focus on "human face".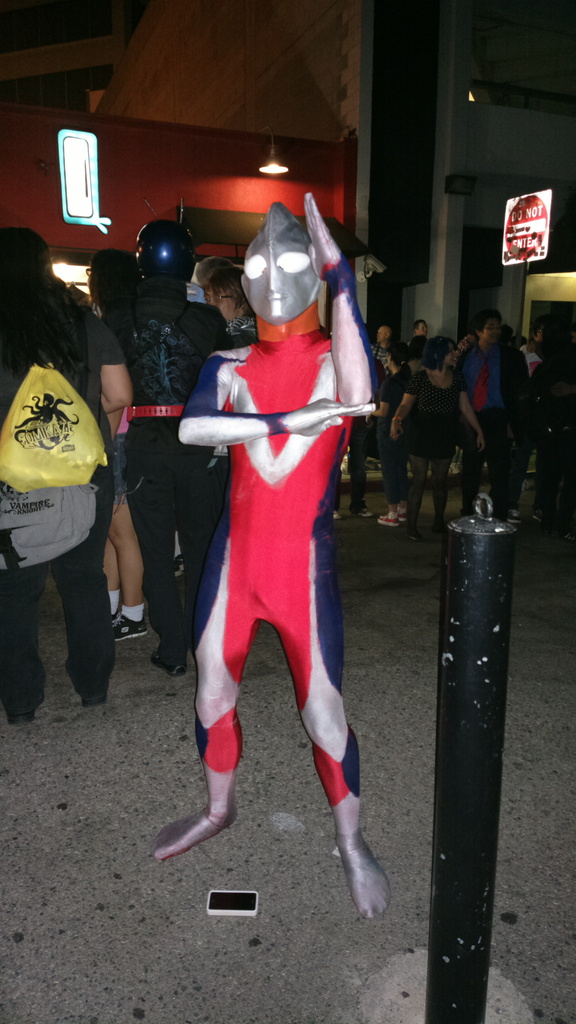
Focused at Rect(244, 238, 312, 325).
